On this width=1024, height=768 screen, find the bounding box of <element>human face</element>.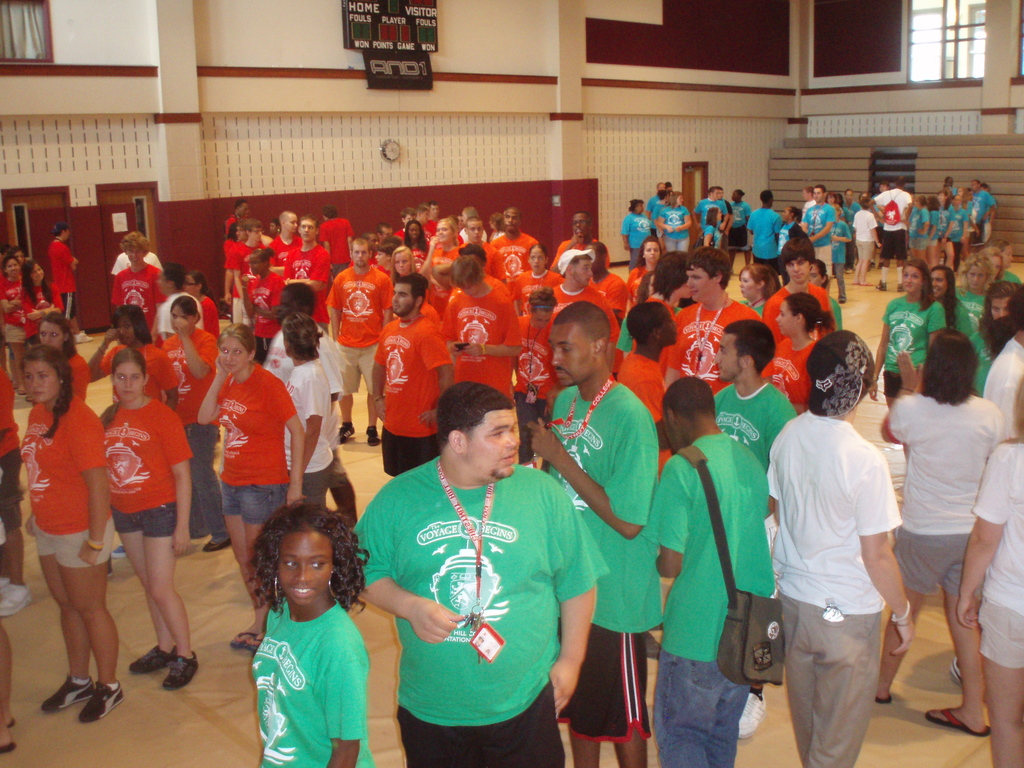
Bounding box: 301/216/317/243.
